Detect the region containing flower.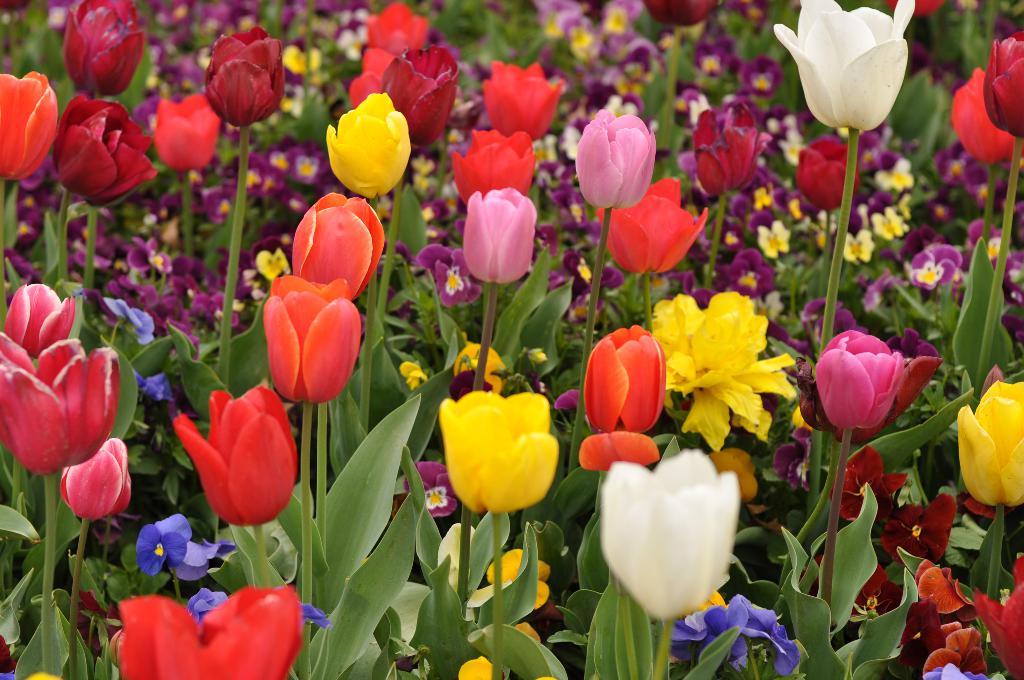
[x1=56, y1=94, x2=157, y2=214].
